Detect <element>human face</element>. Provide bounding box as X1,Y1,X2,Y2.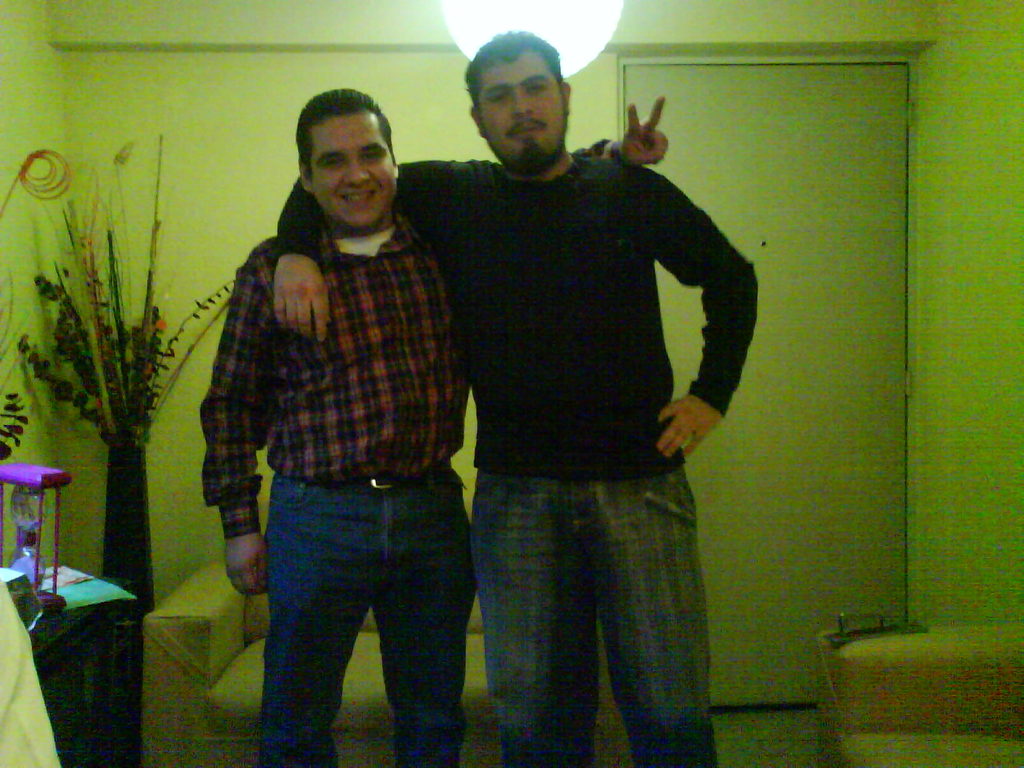
476,52,565,166.
